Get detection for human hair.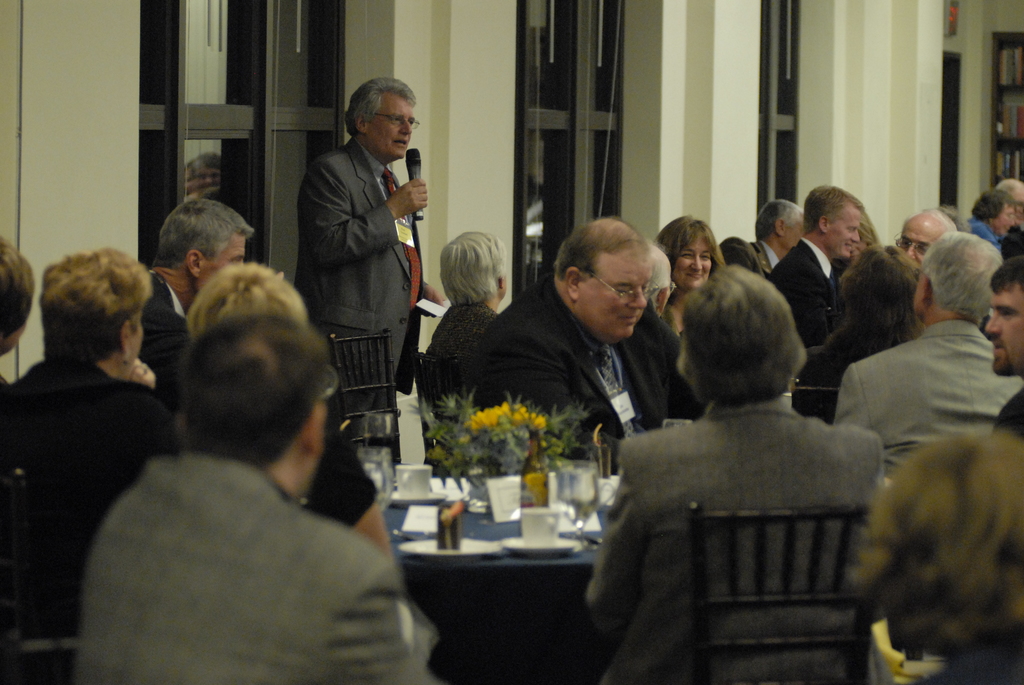
Detection: rect(551, 219, 648, 286).
